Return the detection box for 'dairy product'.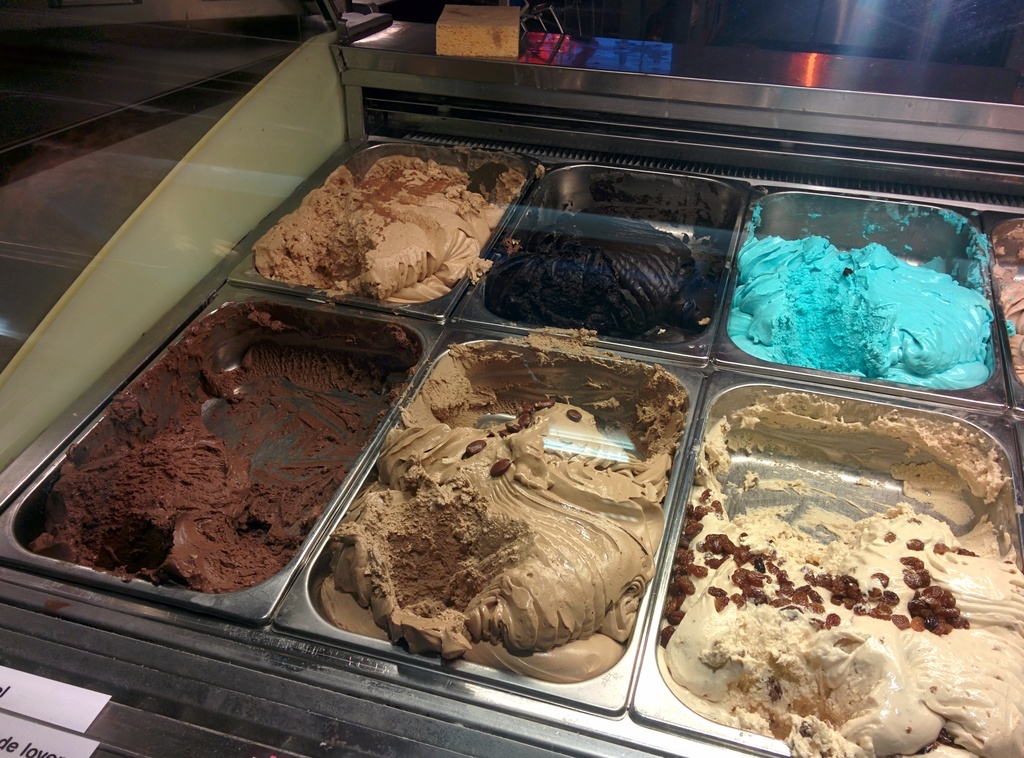
<bbox>259, 122, 538, 312</bbox>.
